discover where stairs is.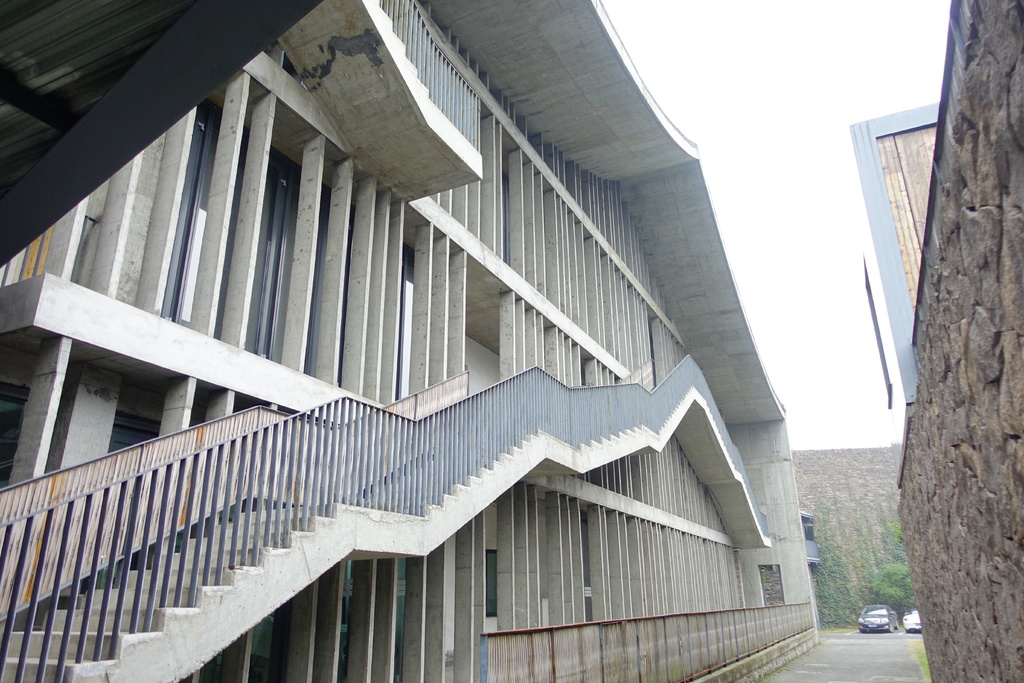
Discovered at [x1=0, y1=386, x2=774, y2=682].
